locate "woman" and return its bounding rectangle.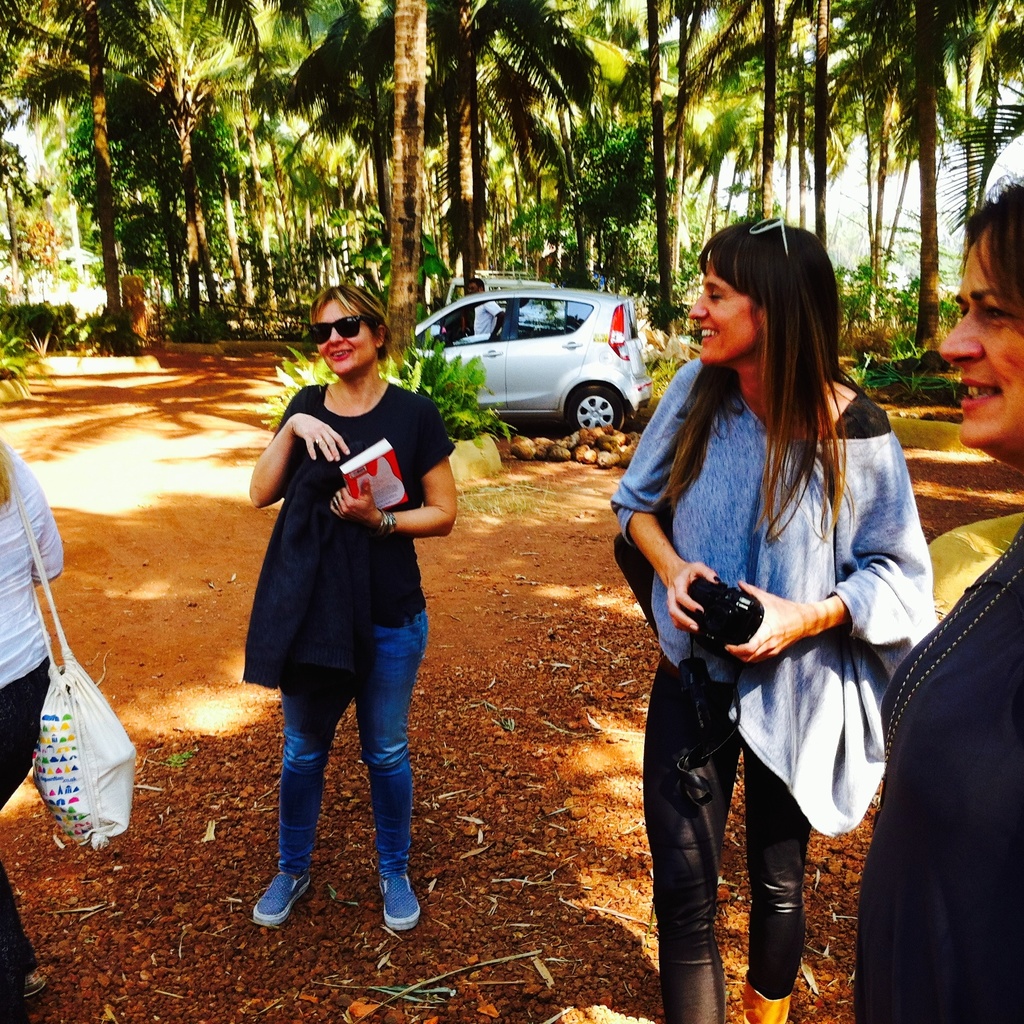
(239,294,471,932).
